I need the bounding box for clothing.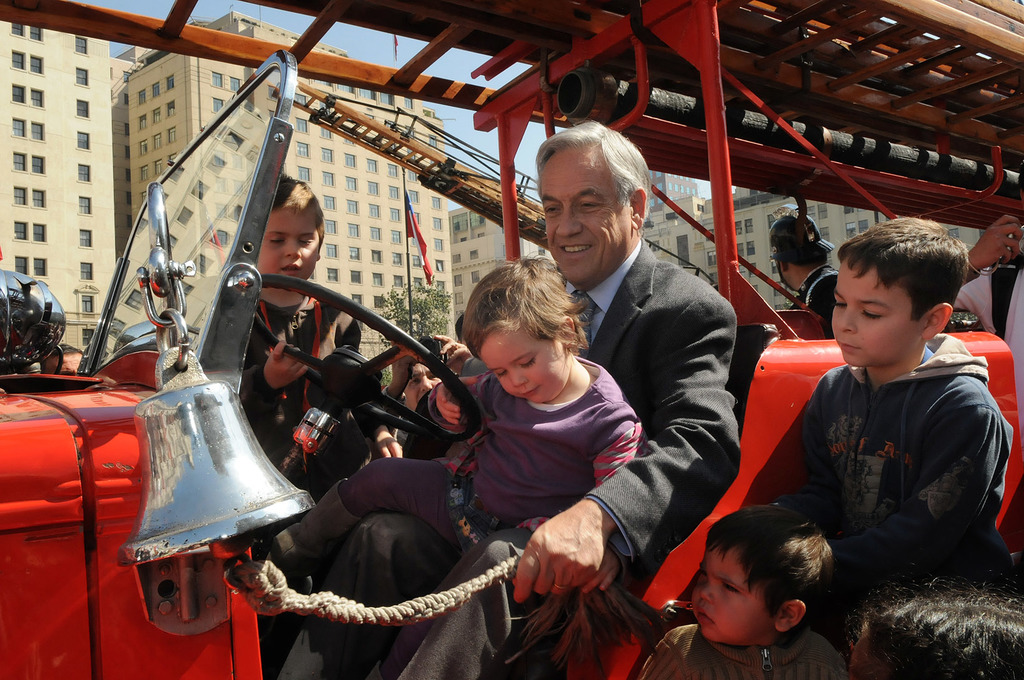
Here it is: rect(278, 231, 729, 679).
